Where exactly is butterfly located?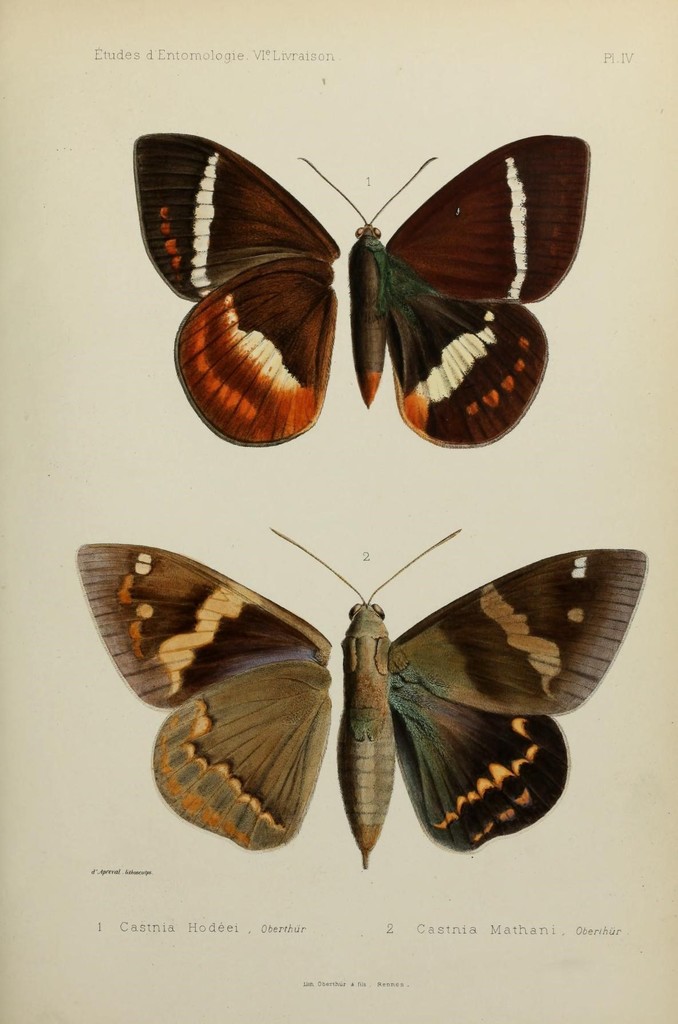
Its bounding box is {"left": 131, "top": 134, "right": 591, "bottom": 452}.
